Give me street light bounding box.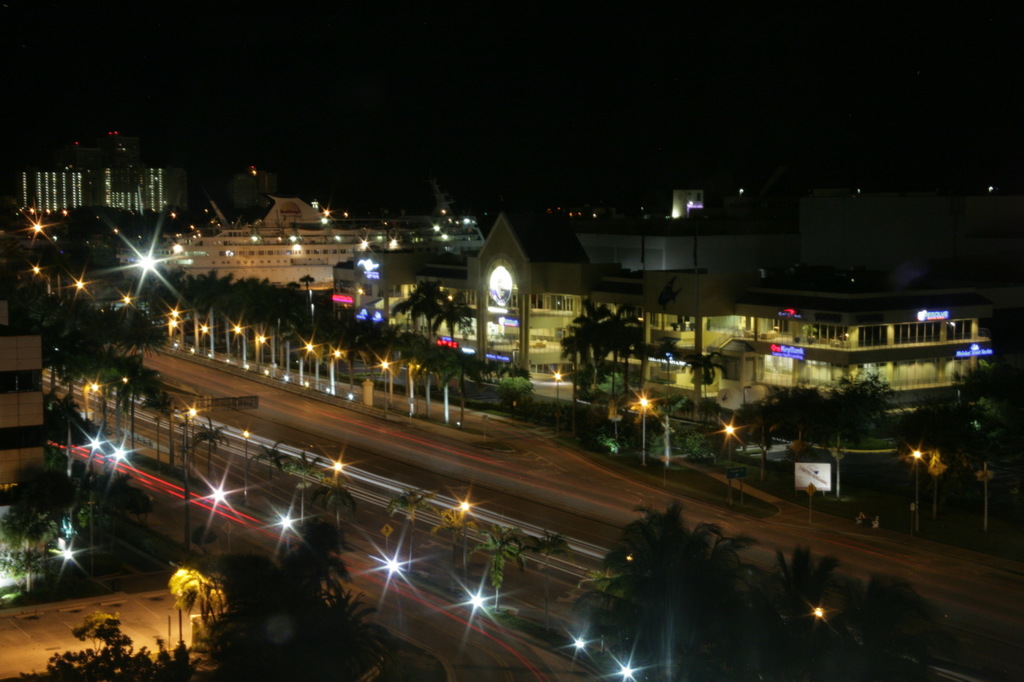
bbox=[87, 385, 103, 423].
